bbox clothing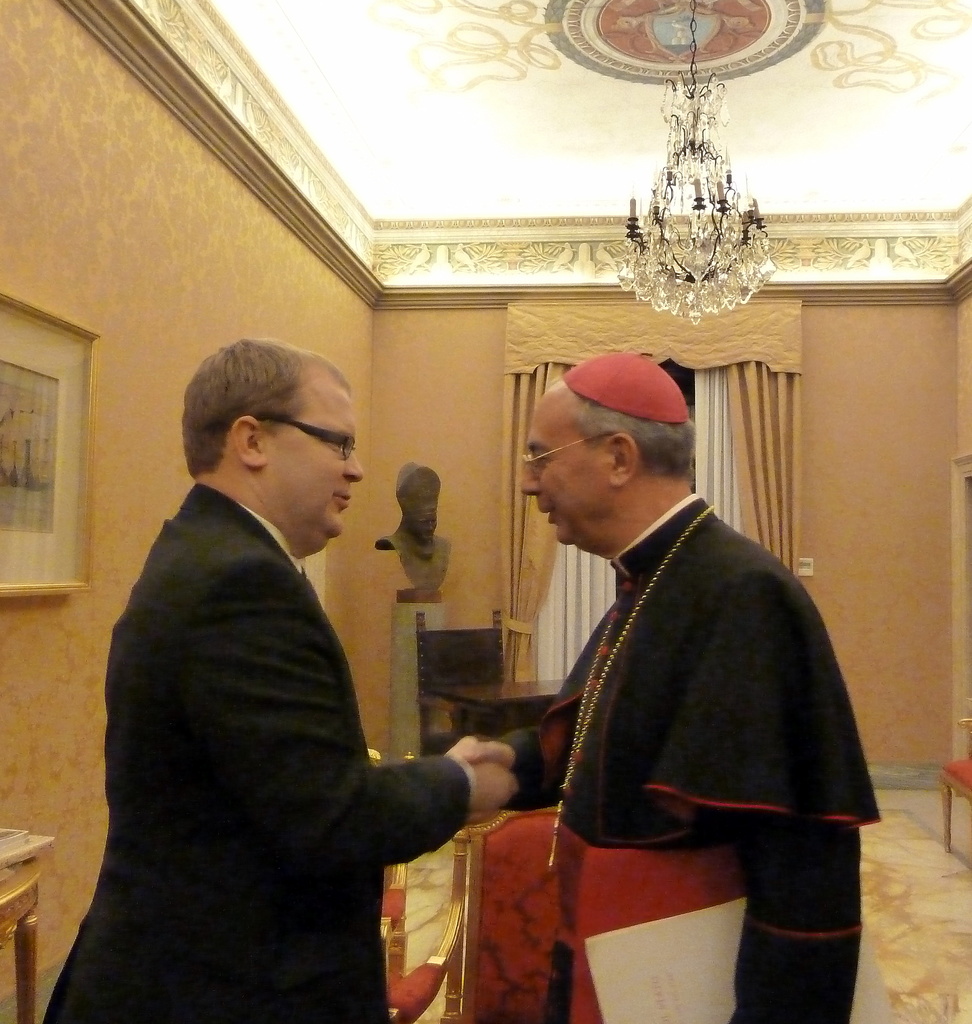
BBox(503, 440, 884, 979)
